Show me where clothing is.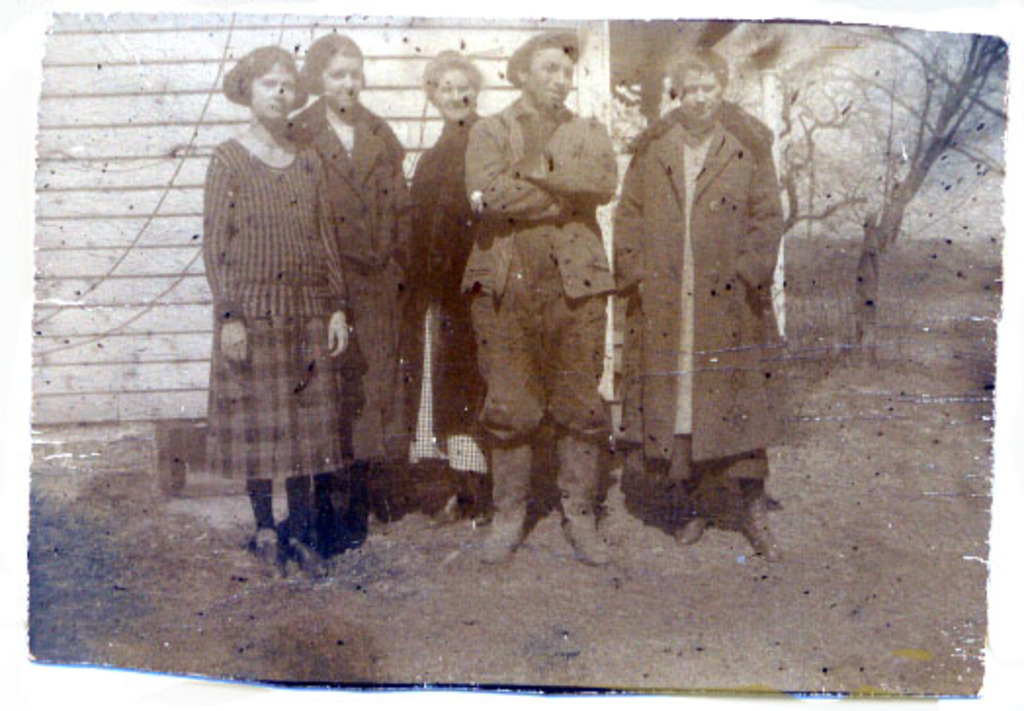
clothing is at 281,86,418,467.
